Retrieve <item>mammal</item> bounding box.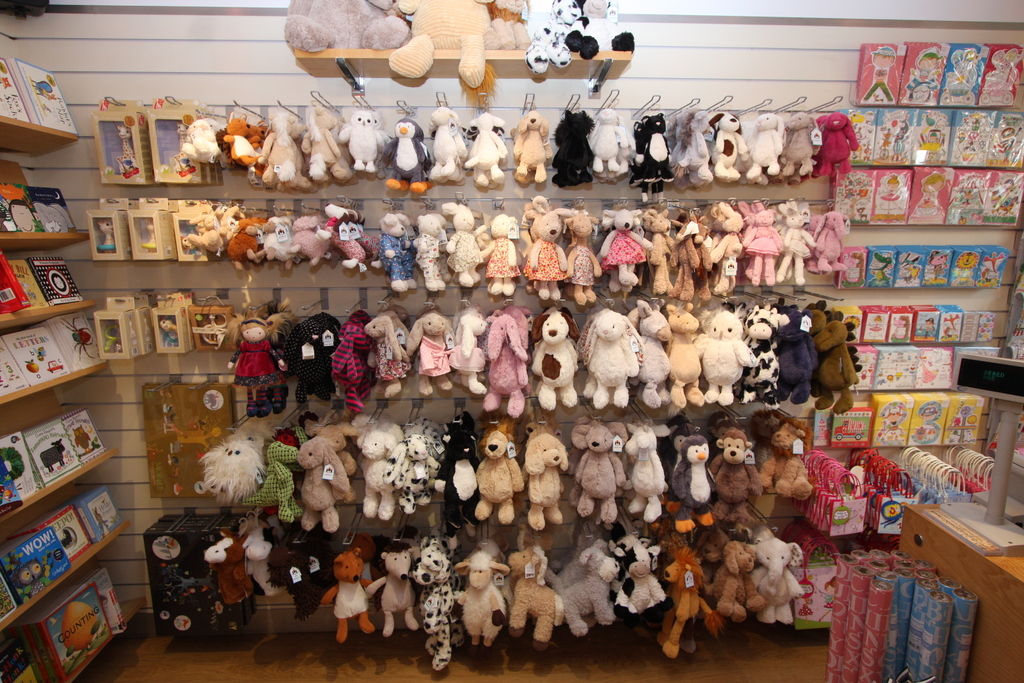
Bounding box: region(116, 122, 139, 174).
